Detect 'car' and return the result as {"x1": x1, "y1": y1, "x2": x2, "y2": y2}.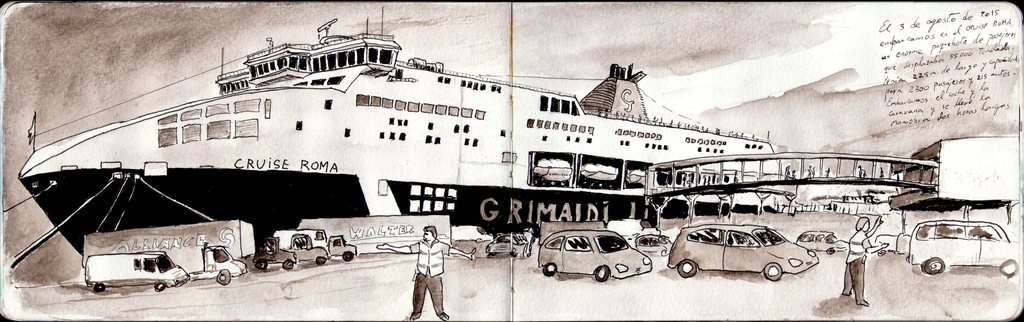
{"x1": 164, "y1": 241, "x2": 244, "y2": 286}.
